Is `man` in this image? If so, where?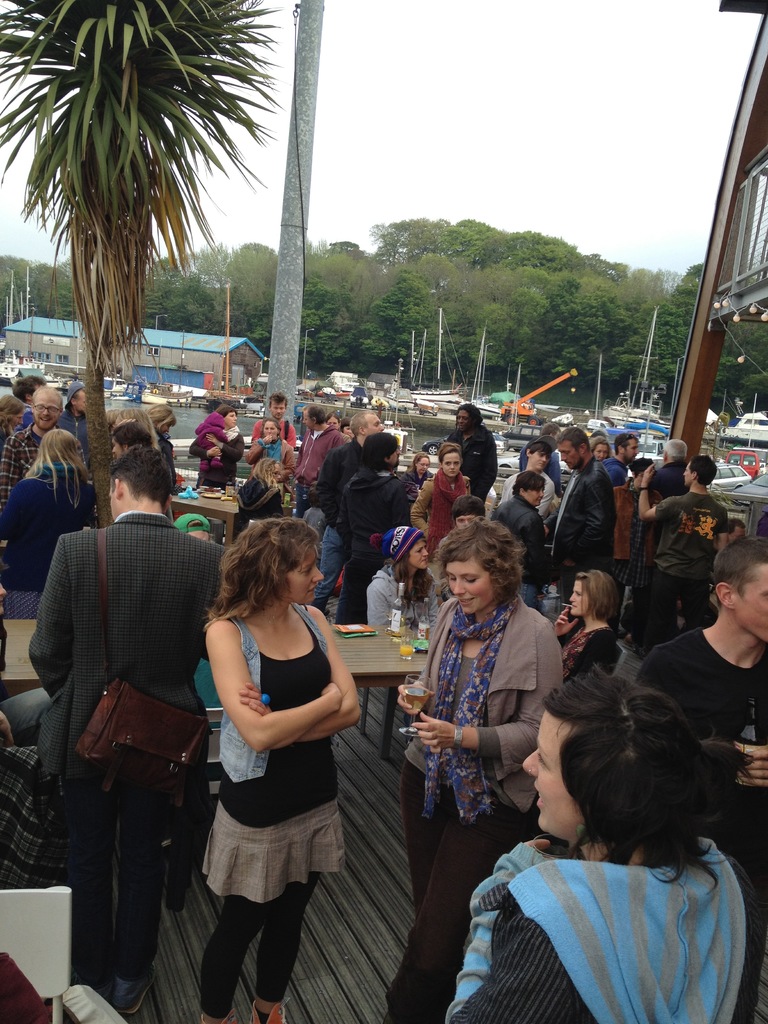
Yes, at <bbox>638, 535, 767, 908</bbox>.
